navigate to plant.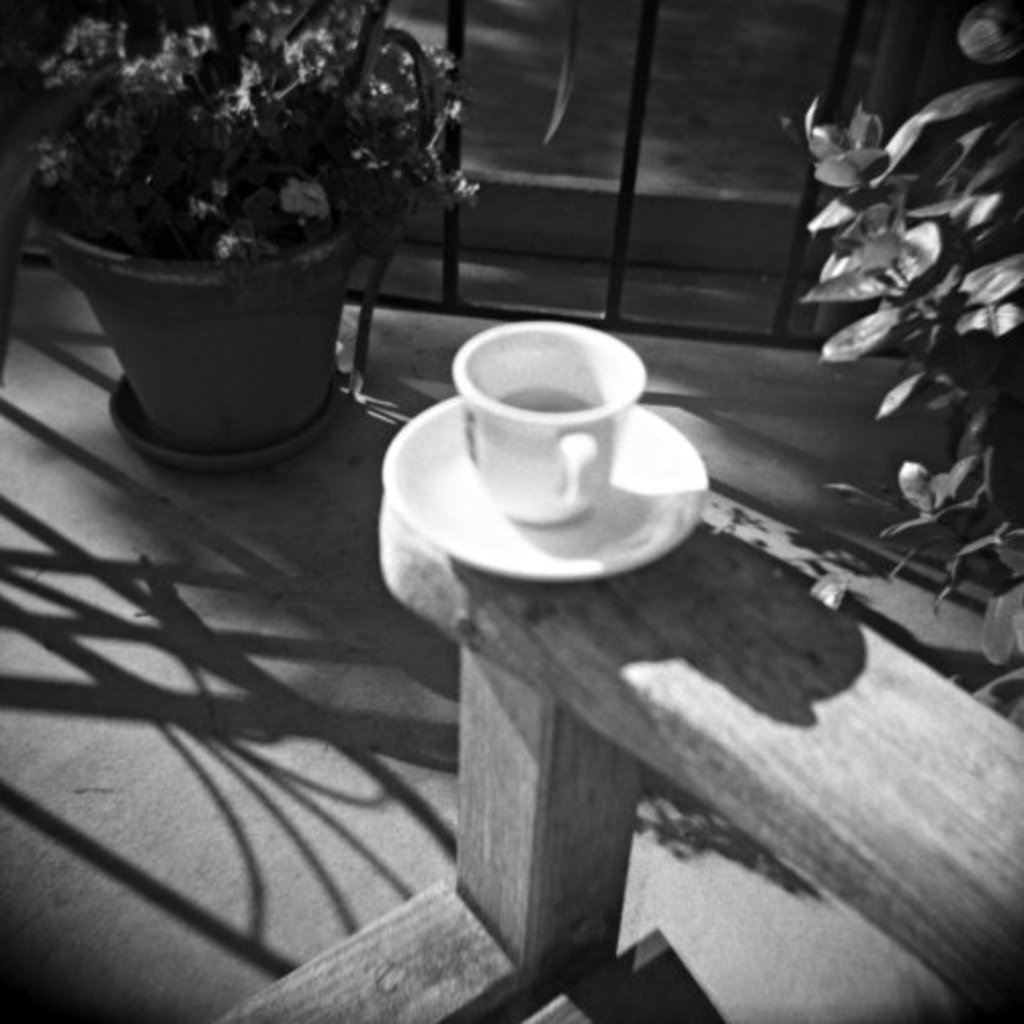
Navigation target: {"left": 0, "top": 0, "right": 467, "bottom": 244}.
